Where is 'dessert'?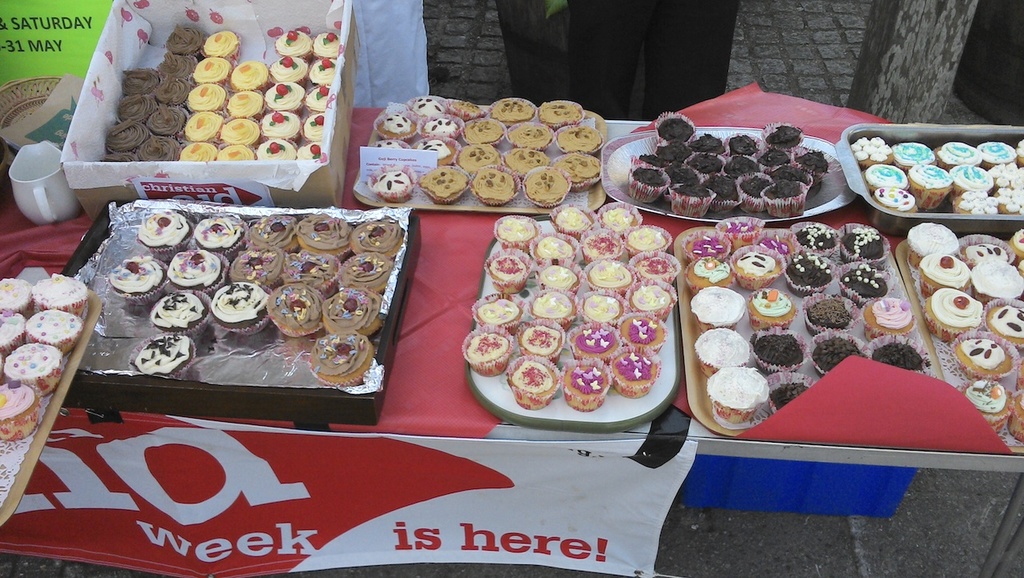
[x1=157, y1=50, x2=195, y2=72].
